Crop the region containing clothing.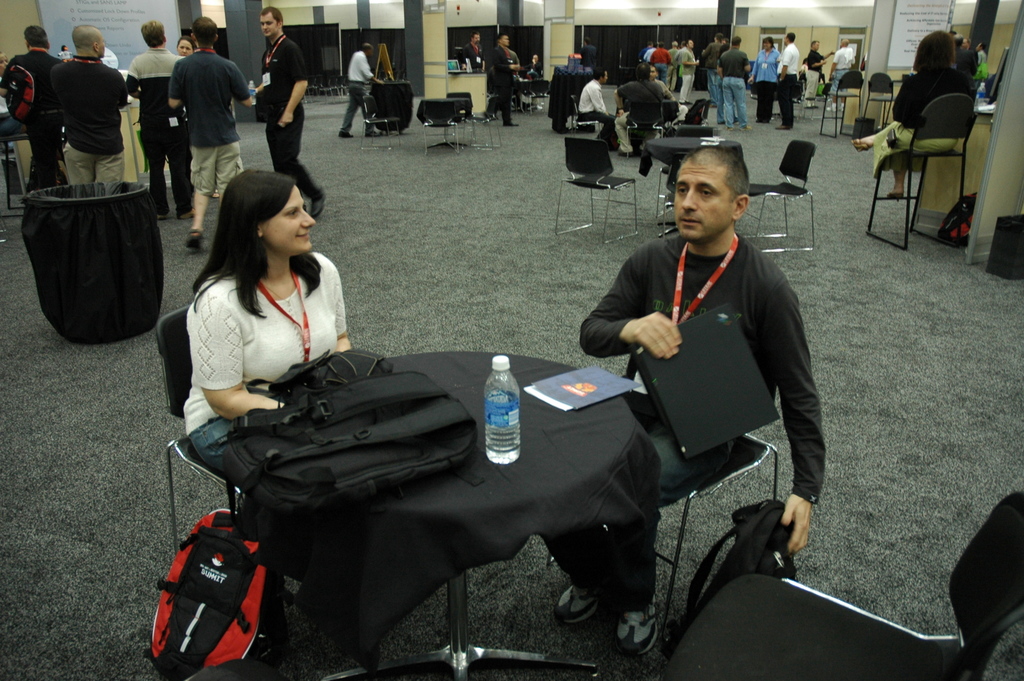
Crop region: region(487, 46, 511, 121).
